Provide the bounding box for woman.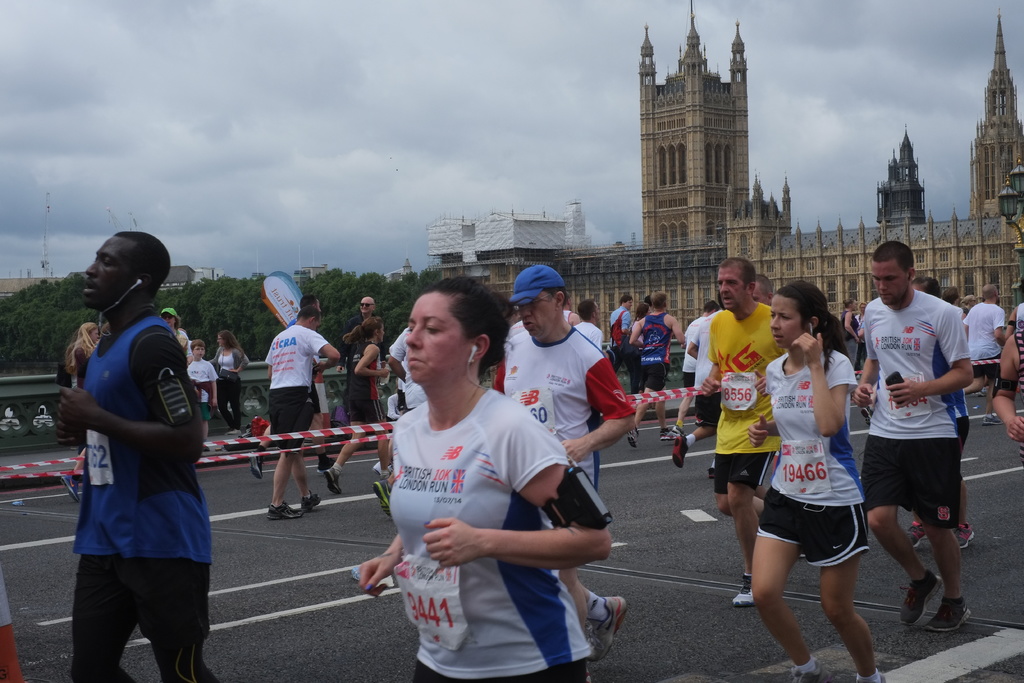
detection(838, 293, 860, 370).
